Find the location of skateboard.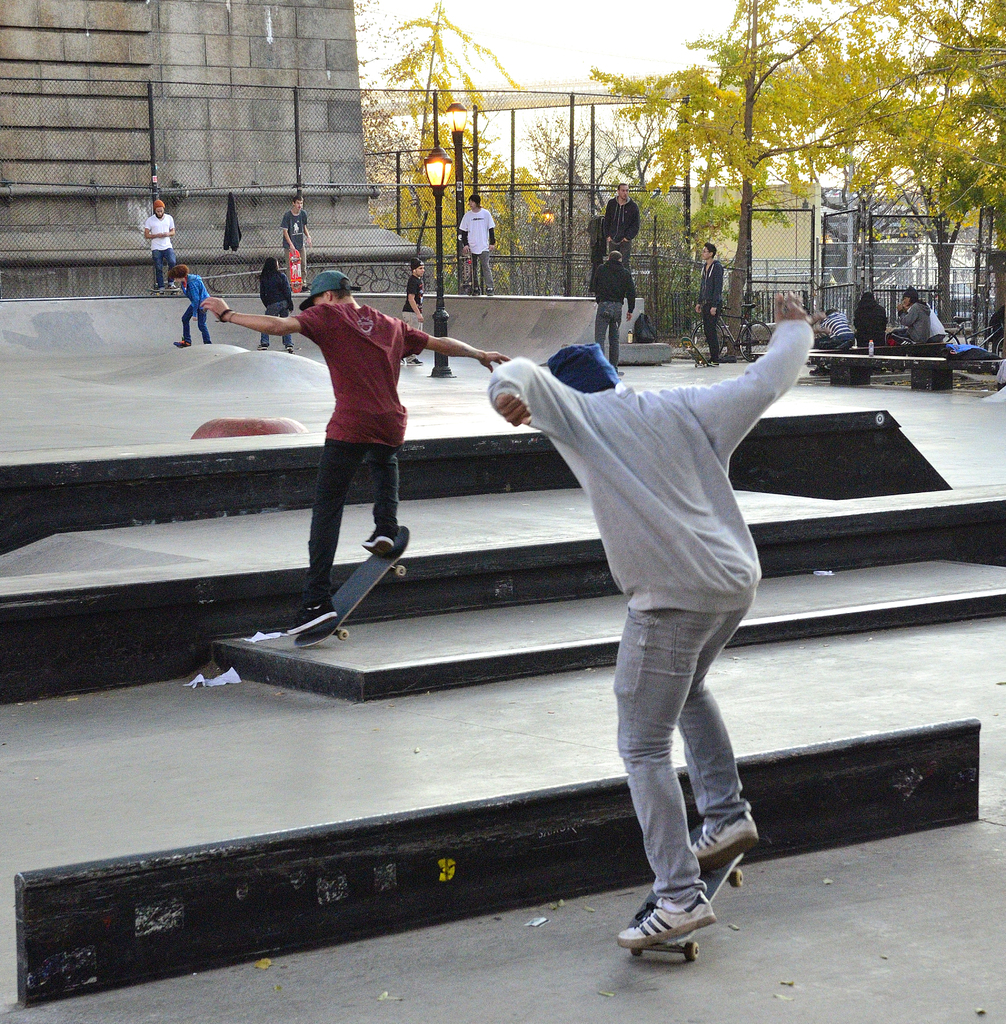
Location: {"x1": 624, "y1": 836, "x2": 753, "y2": 961}.
